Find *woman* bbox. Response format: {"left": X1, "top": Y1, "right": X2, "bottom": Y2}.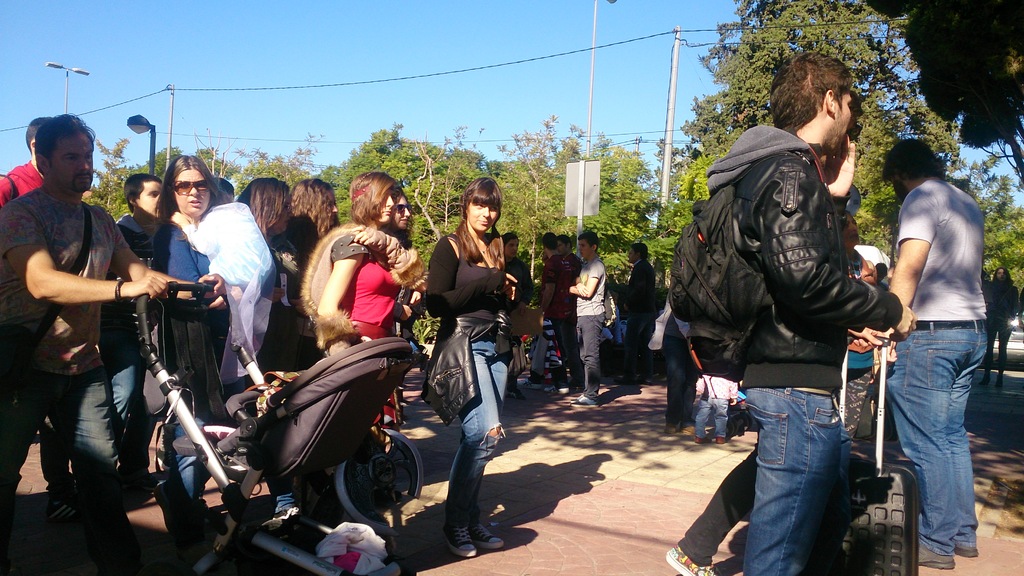
{"left": 413, "top": 176, "right": 518, "bottom": 544}.
